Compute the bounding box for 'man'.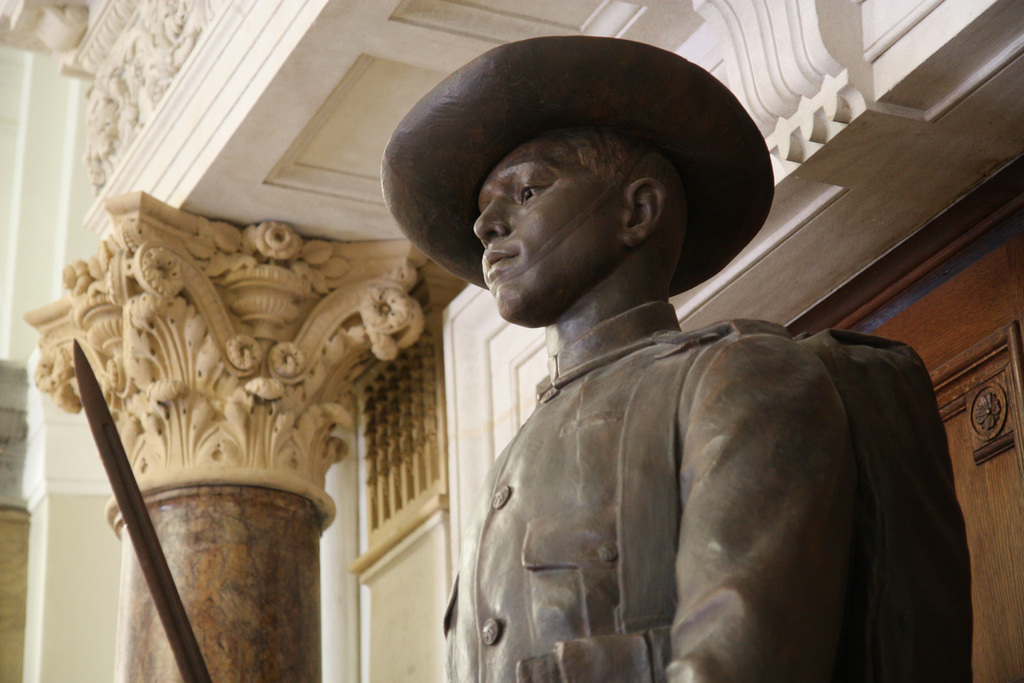
crop(434, 32, 886, 682).
